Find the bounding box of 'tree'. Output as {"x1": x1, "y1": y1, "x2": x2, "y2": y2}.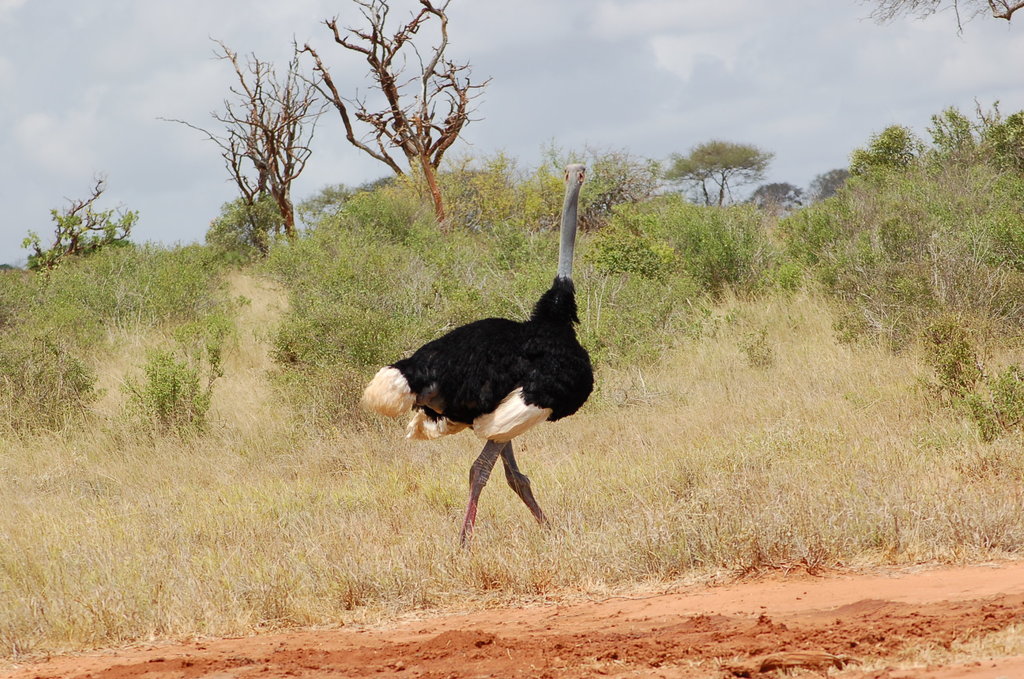
{"x1": 770, "y1": 95, "x2": 1023, "y2": 480}.
